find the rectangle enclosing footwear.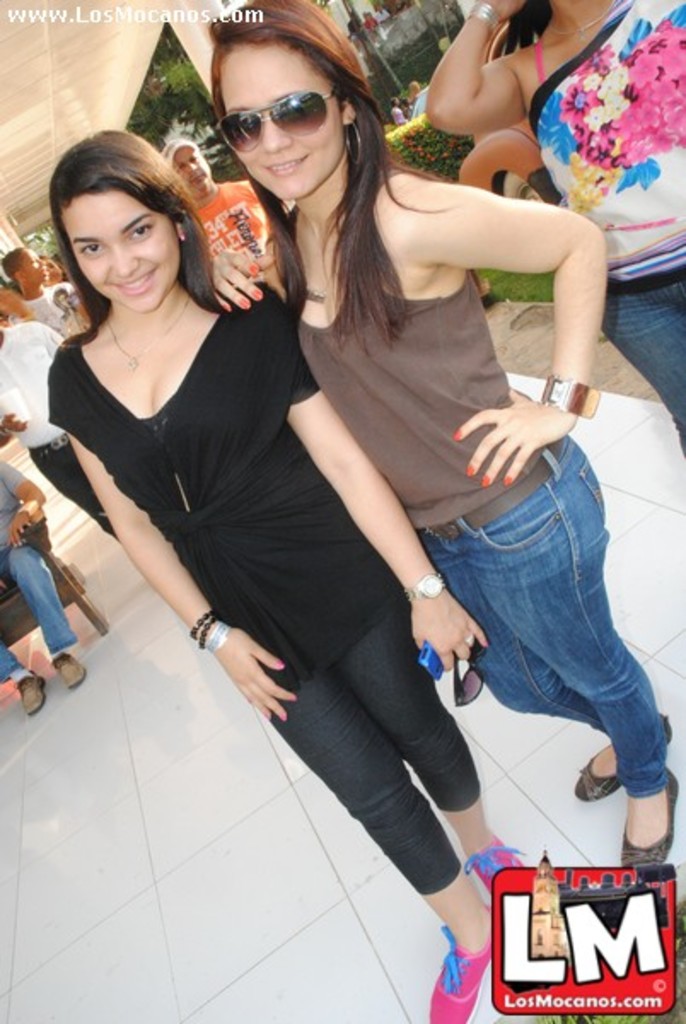
l=433, t=923, r=498, b=1014.
